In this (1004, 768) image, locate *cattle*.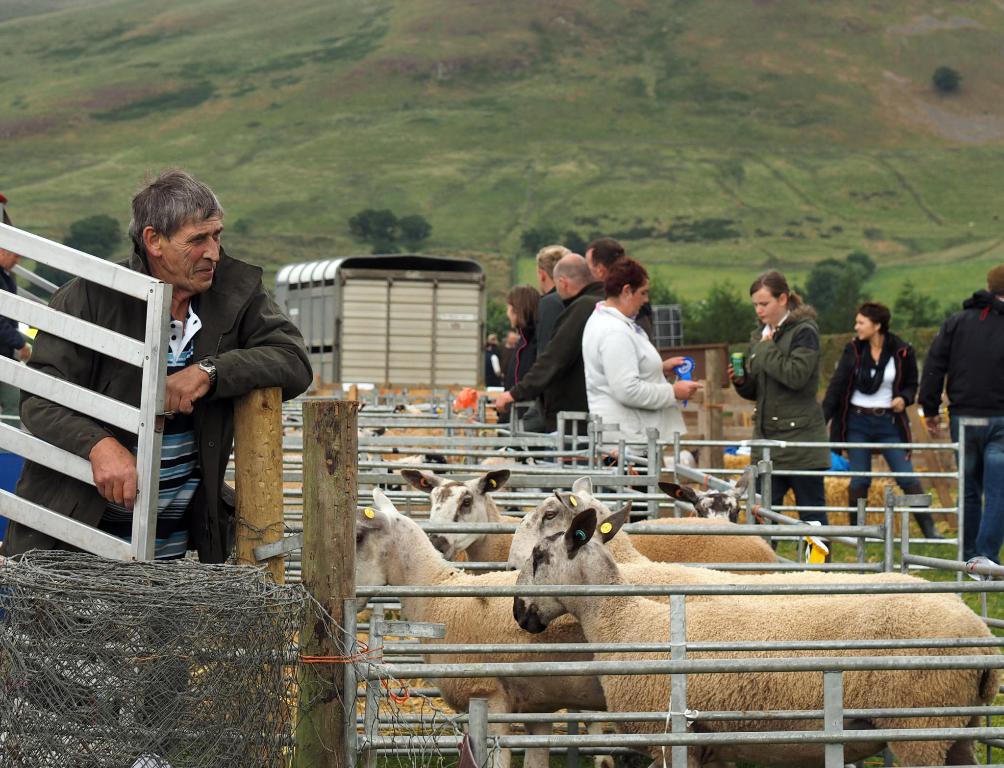
Bounding box: (x1=510, y1=494, x2=1003, y2=767).
